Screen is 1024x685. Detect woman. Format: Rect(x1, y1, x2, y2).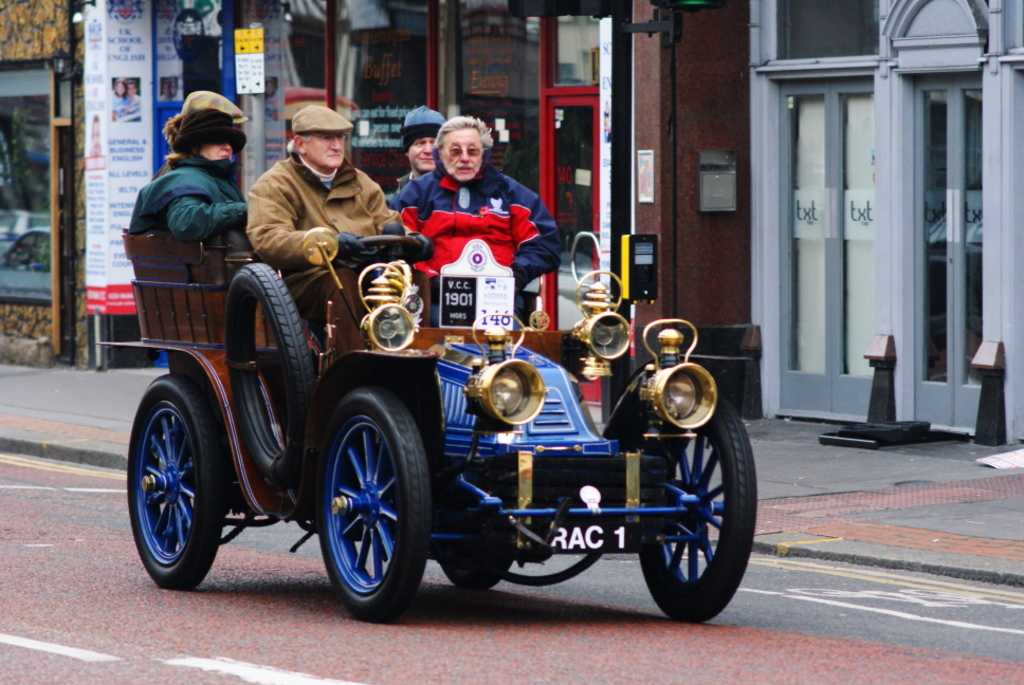
Rect(110, 78, 266, 327).
